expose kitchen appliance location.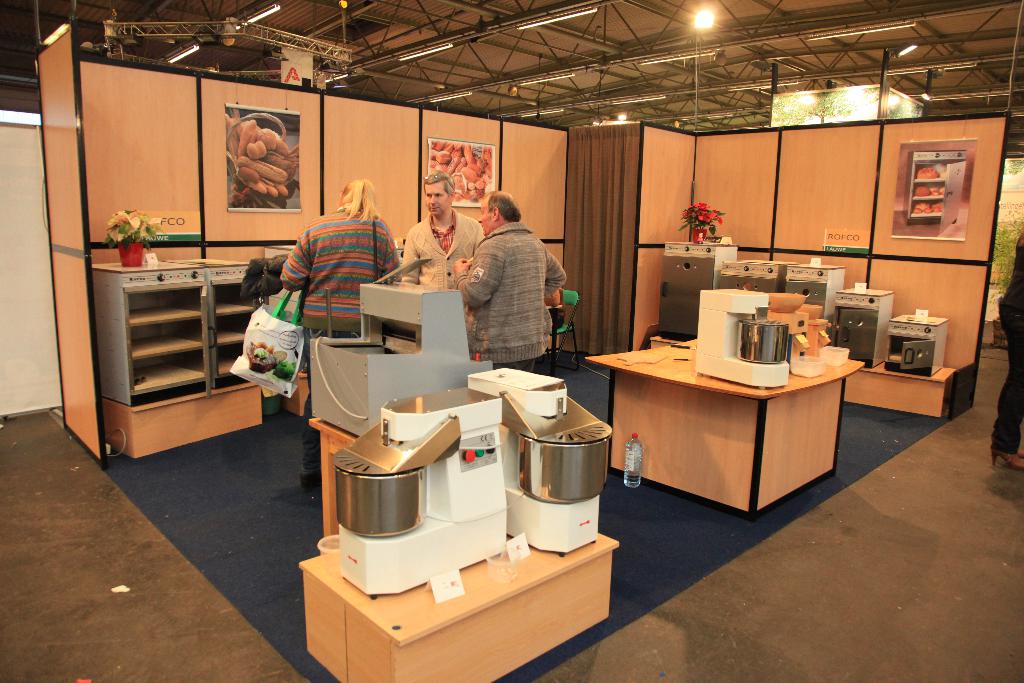
Exposed at bbox=[787, 264, 849, 309].
